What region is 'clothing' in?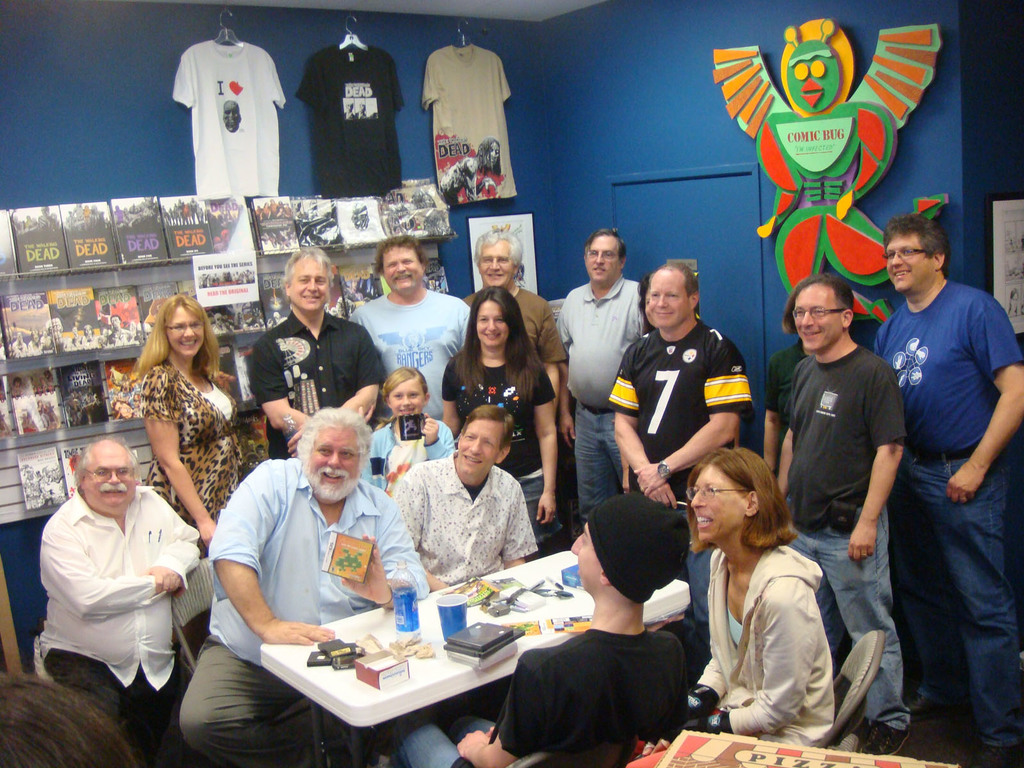
bbox=[423, 46, 518, 205].
